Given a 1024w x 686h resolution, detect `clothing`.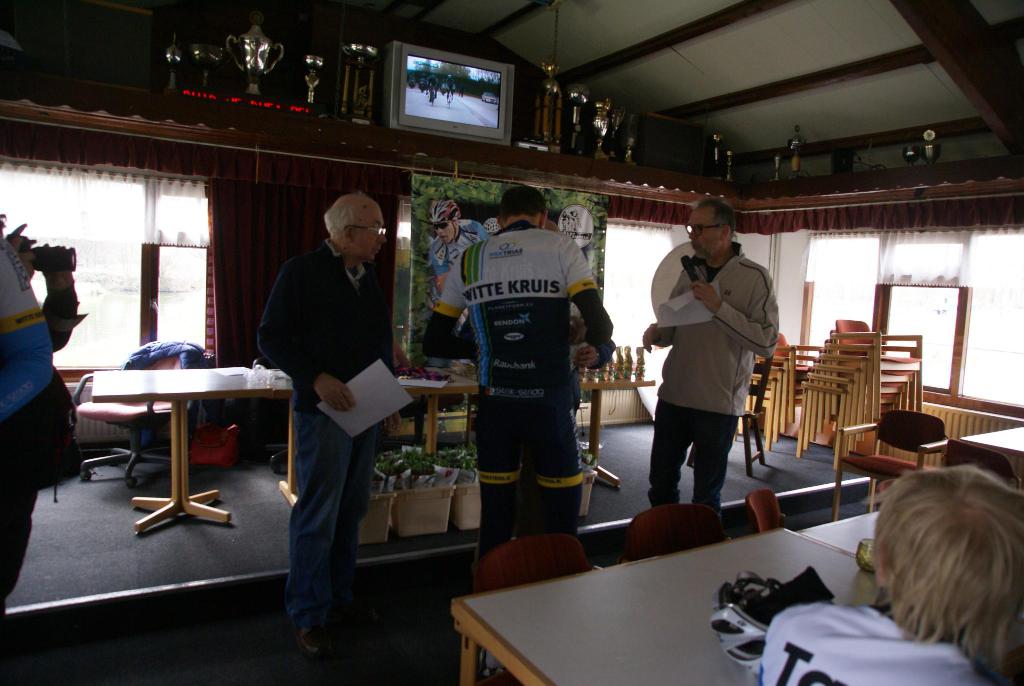
<region>659, 244, 780, 416</region>.
